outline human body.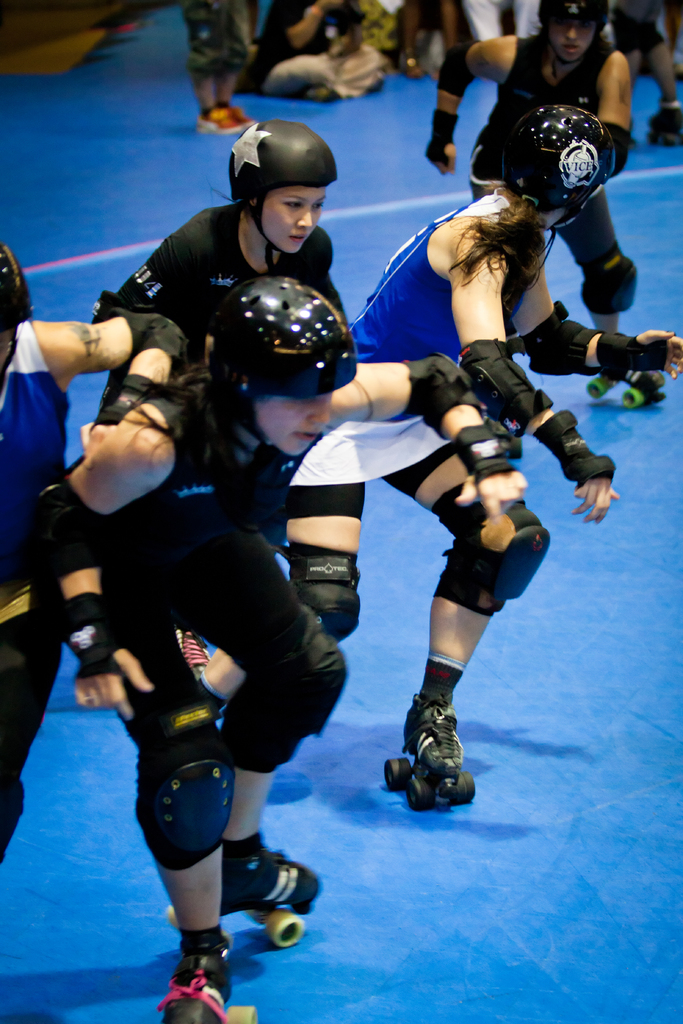
Outline: box=[363, 119, 610, 824].
